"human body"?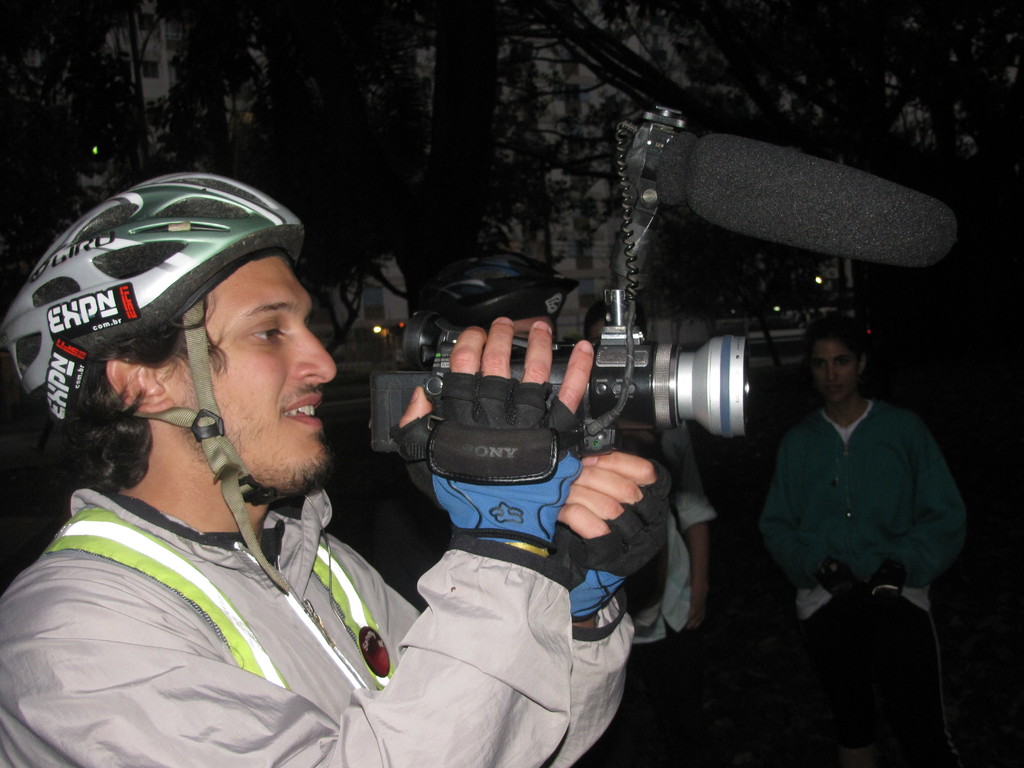
locate(51, 215, 624, 767)
